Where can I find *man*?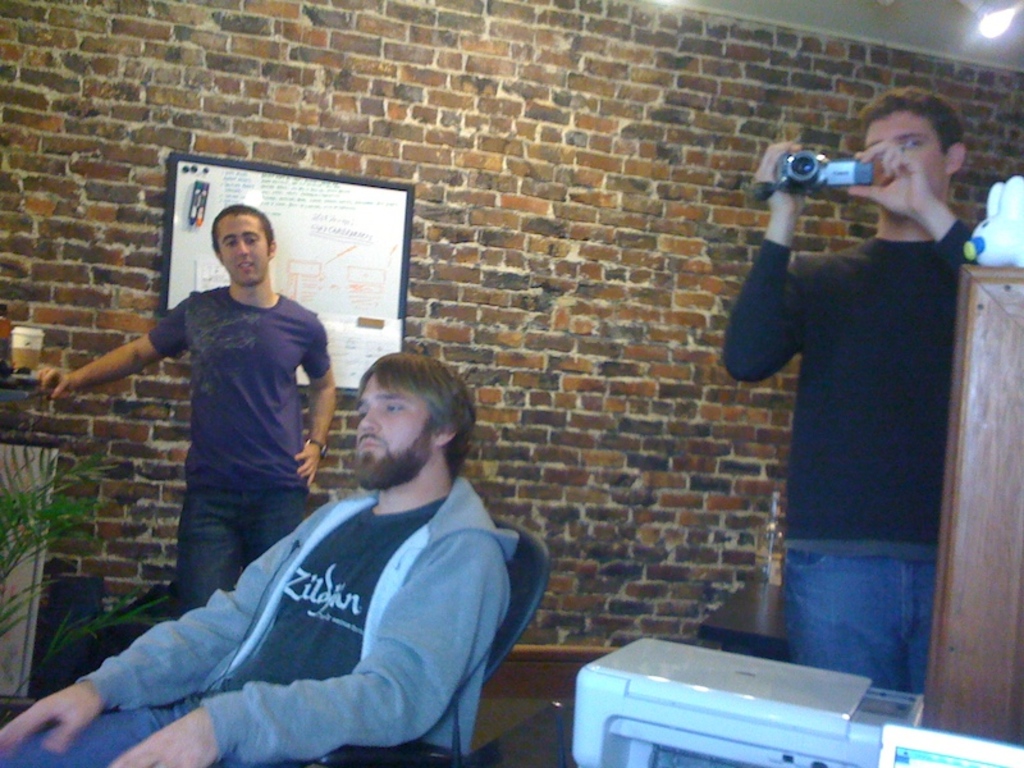
You can find it at left=722, top=87, right=977, bottom=698.
